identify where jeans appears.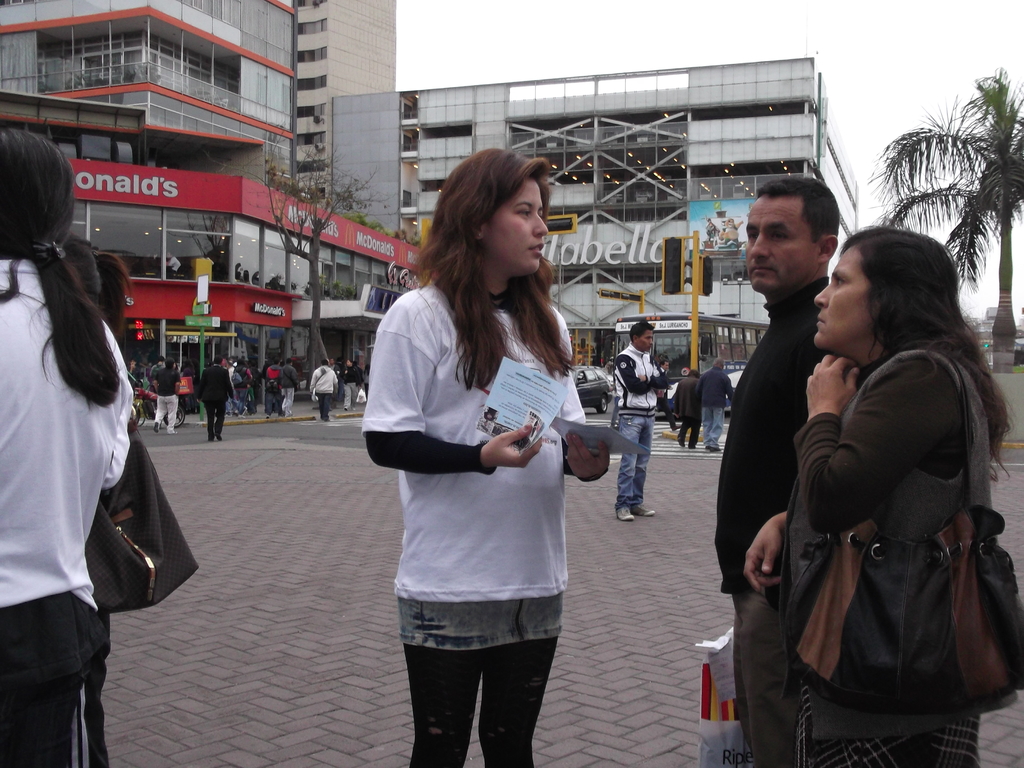
Appears at (x1=321, y1=392, x2=330, y2=420).
